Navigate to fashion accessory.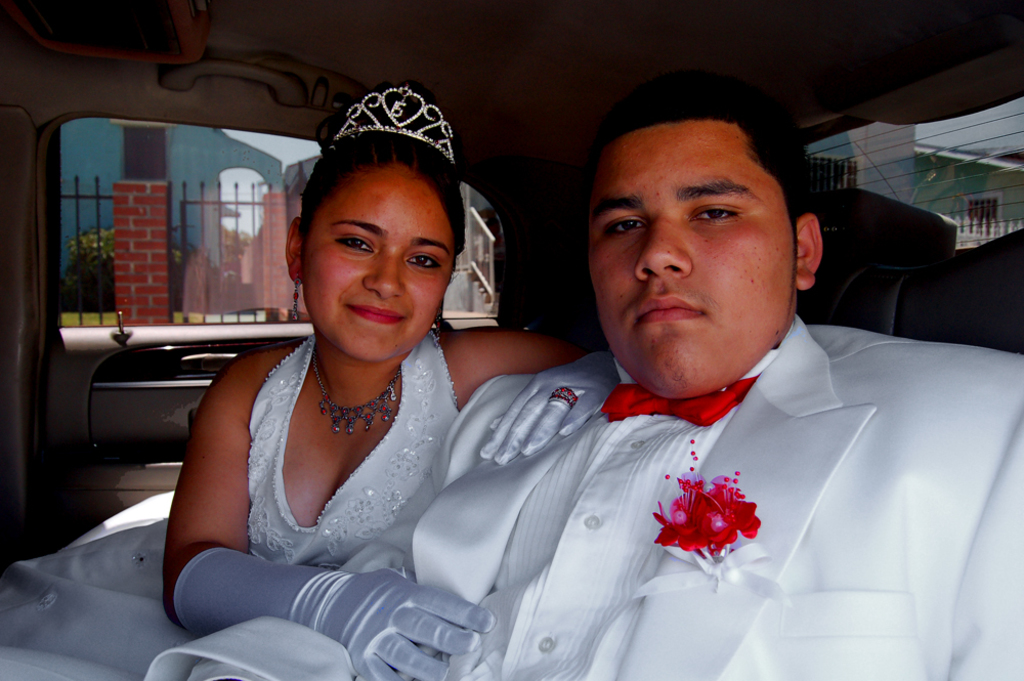
Navigation target: (left=548, top=384, right=580, bottom=408).
